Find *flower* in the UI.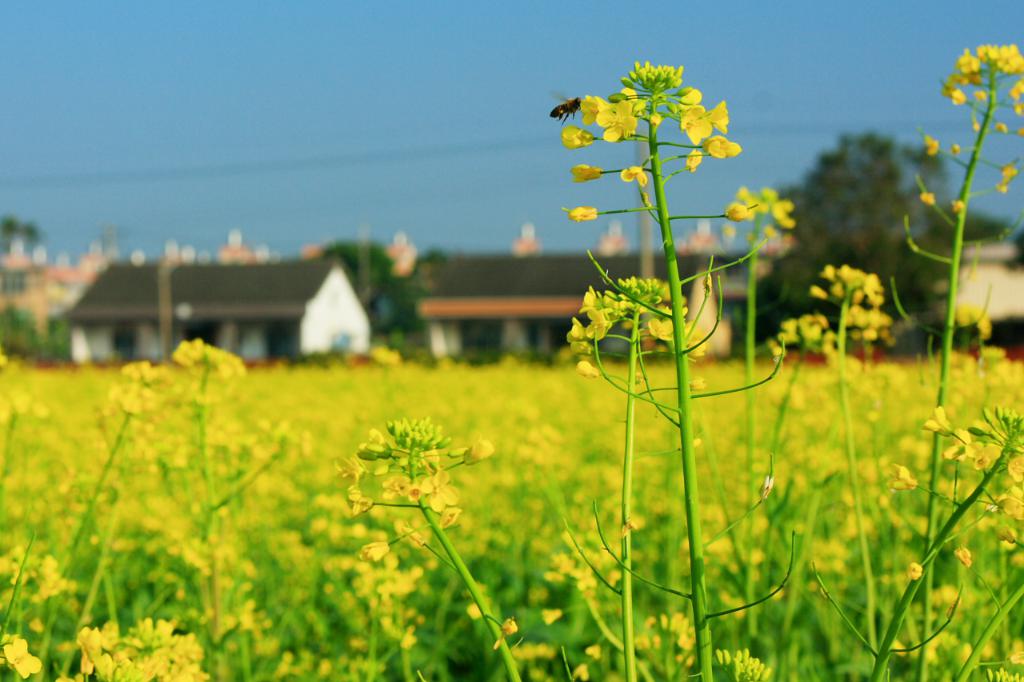
UI element at region(922, 44, 1023, 222).
